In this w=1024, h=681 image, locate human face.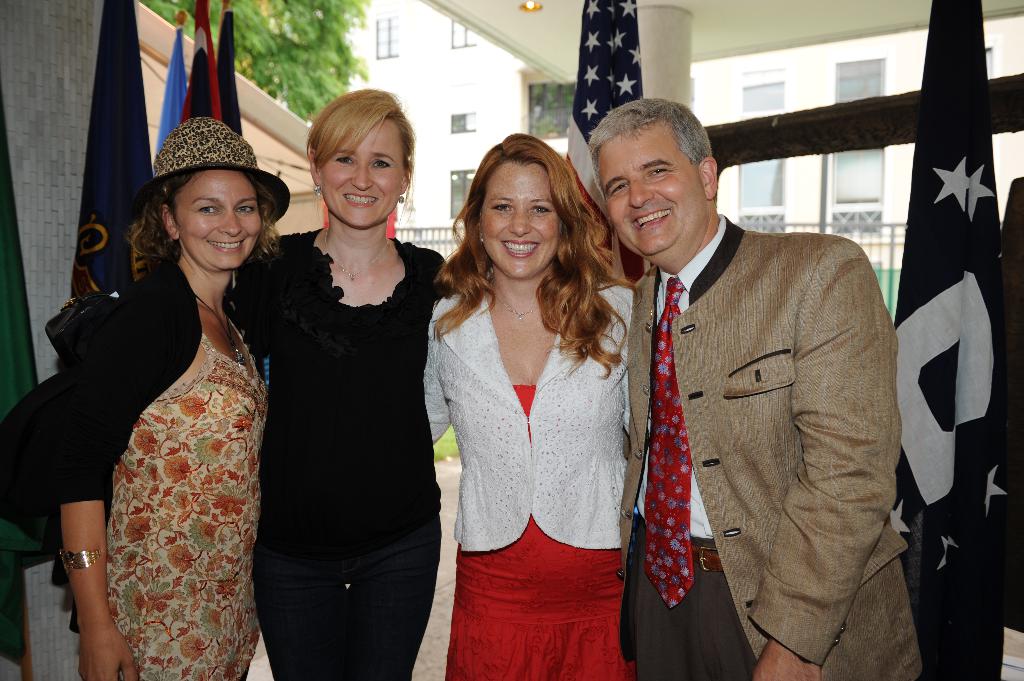
Bounding box: (317,122,408,225).
